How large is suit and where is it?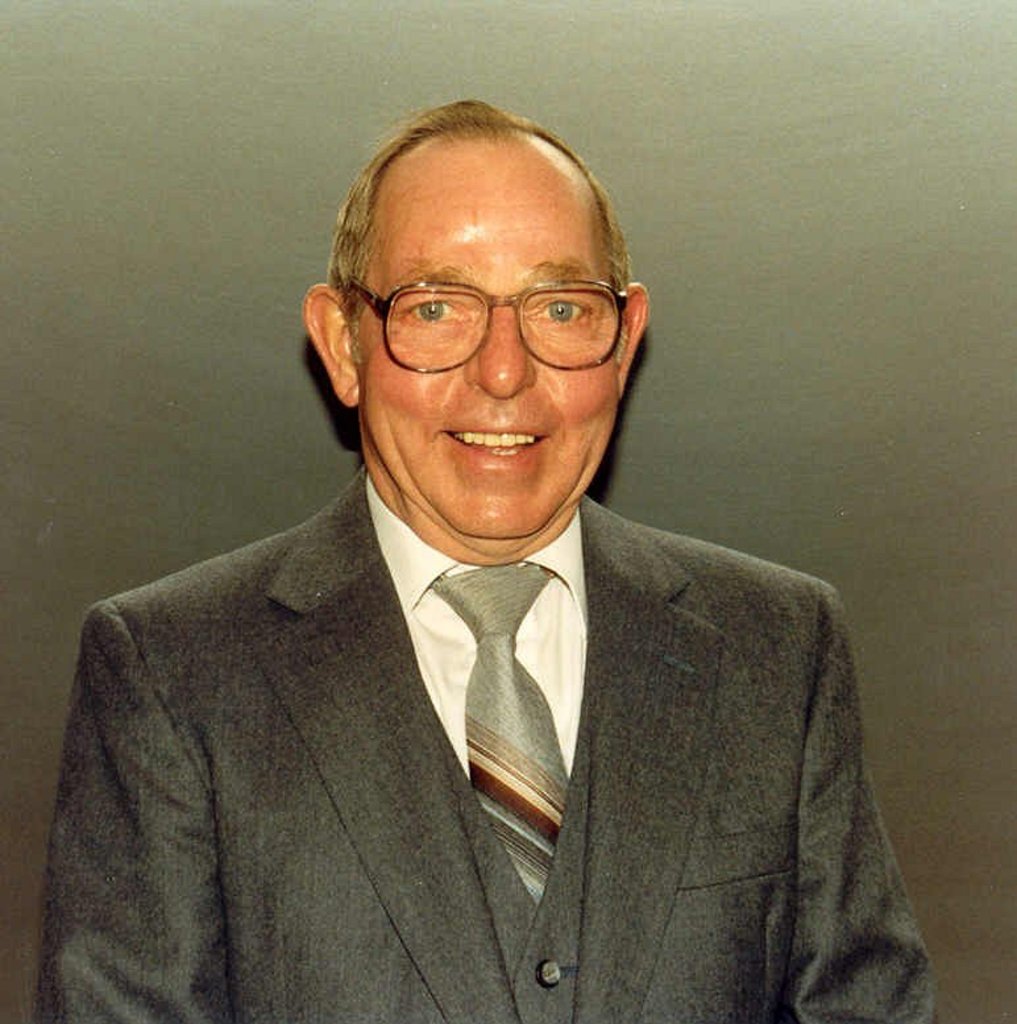
Bounding box: 45/370/929/1000.
